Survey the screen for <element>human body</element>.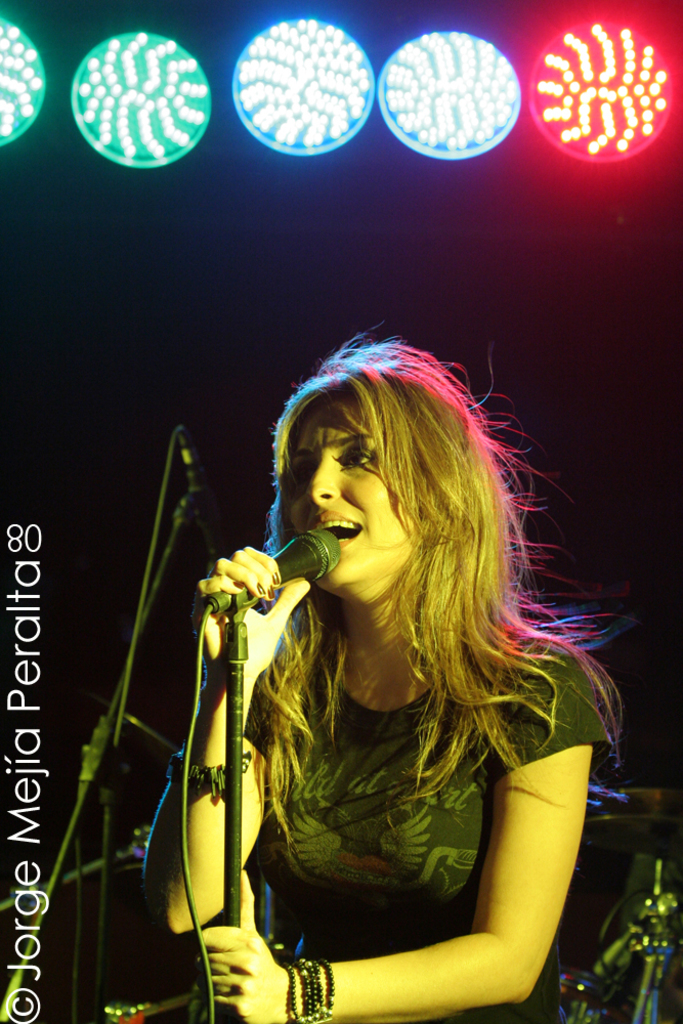
Survey found: <box>178,321,622,1023</box>.
